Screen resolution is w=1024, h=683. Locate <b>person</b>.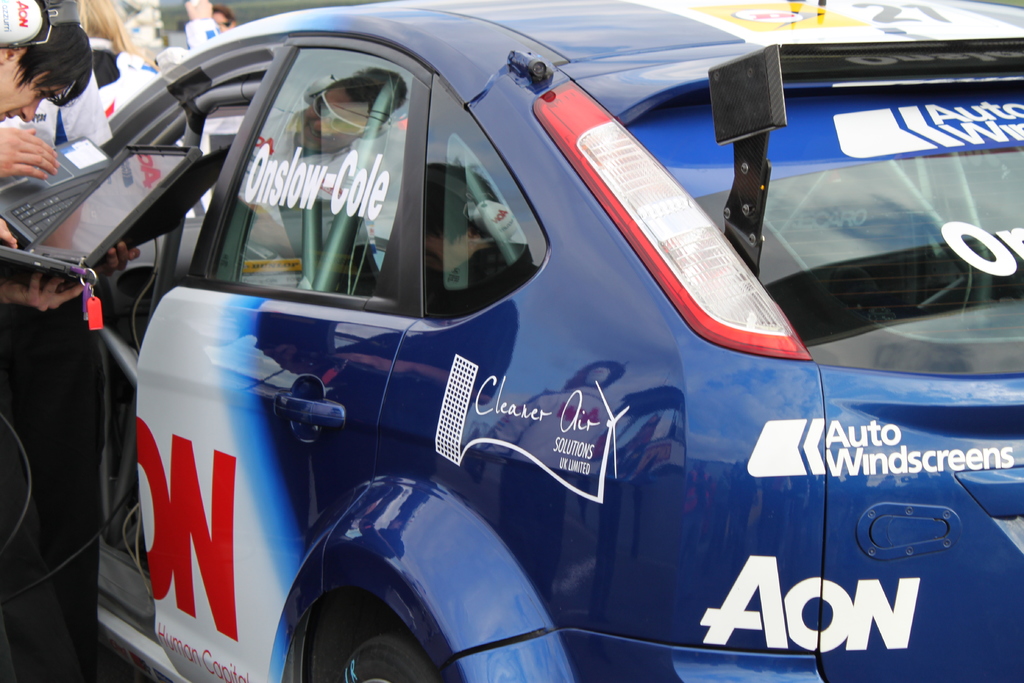
detection(0, 0, 147, 682).
